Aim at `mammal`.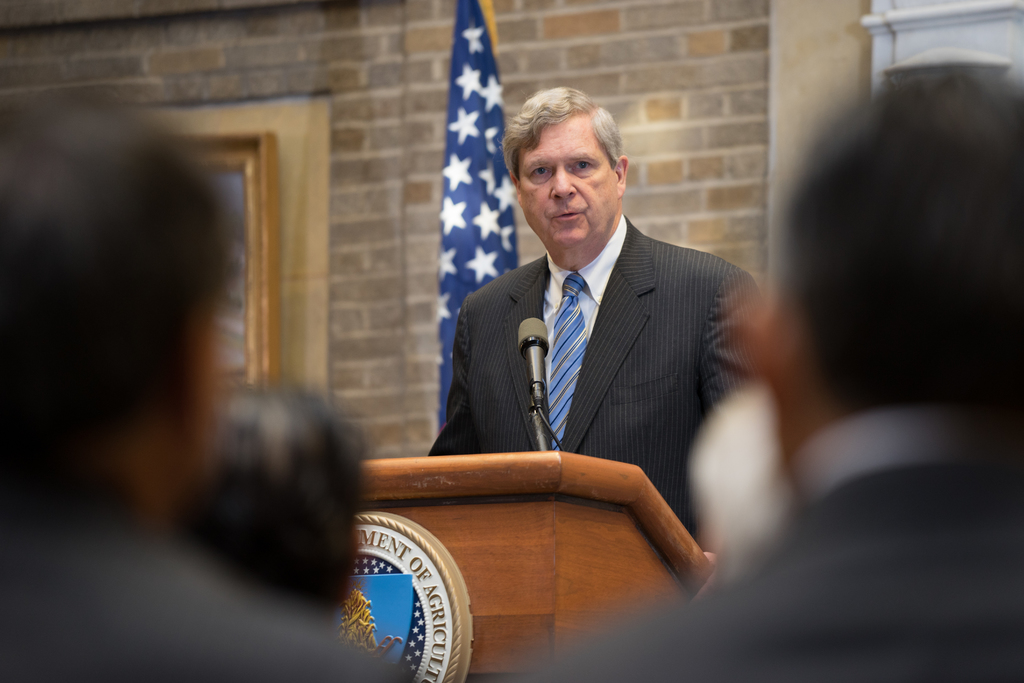
Aimed at select_region(172, 372, 419, 678).
